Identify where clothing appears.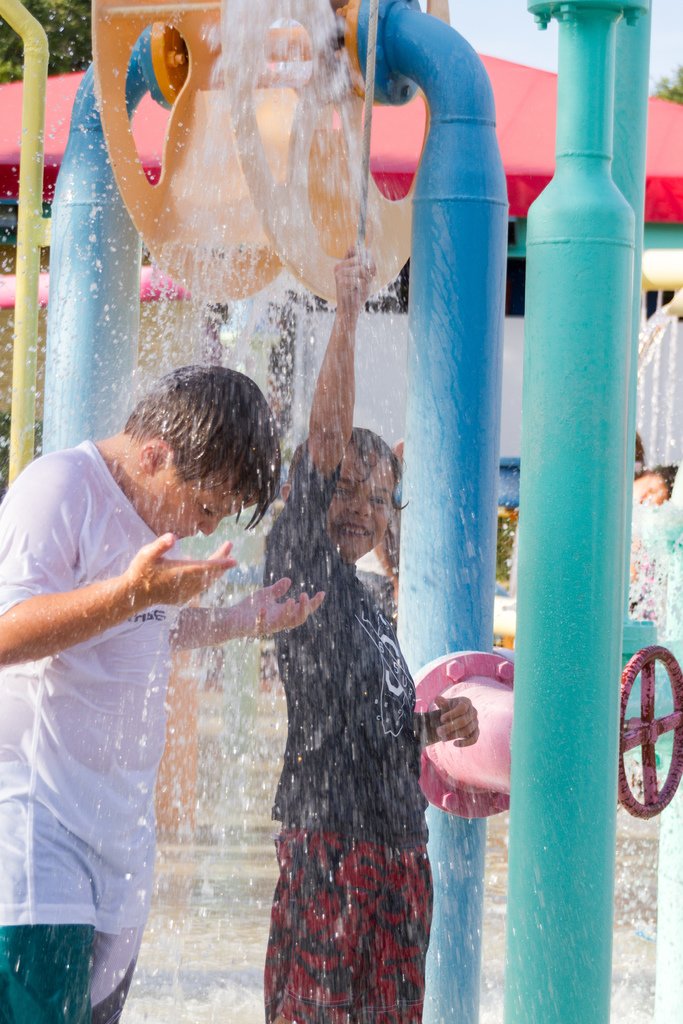
Appears at x1=0, y1=436, x2=188, y2=1023.
